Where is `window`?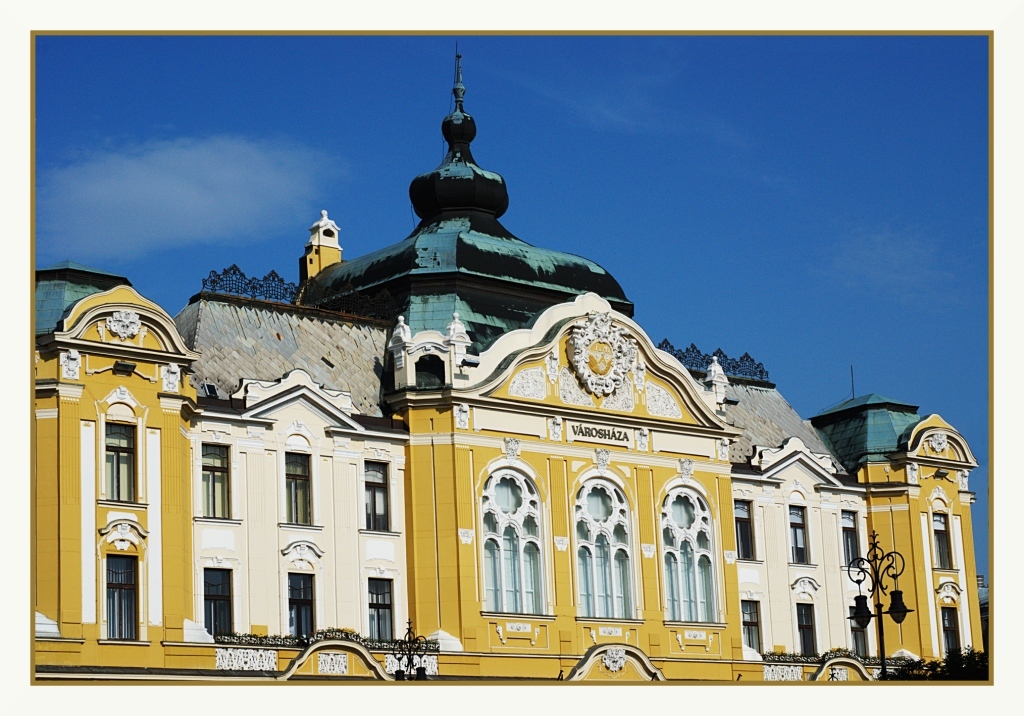
(x1=102, y1=556, x2=139, y2=642).
